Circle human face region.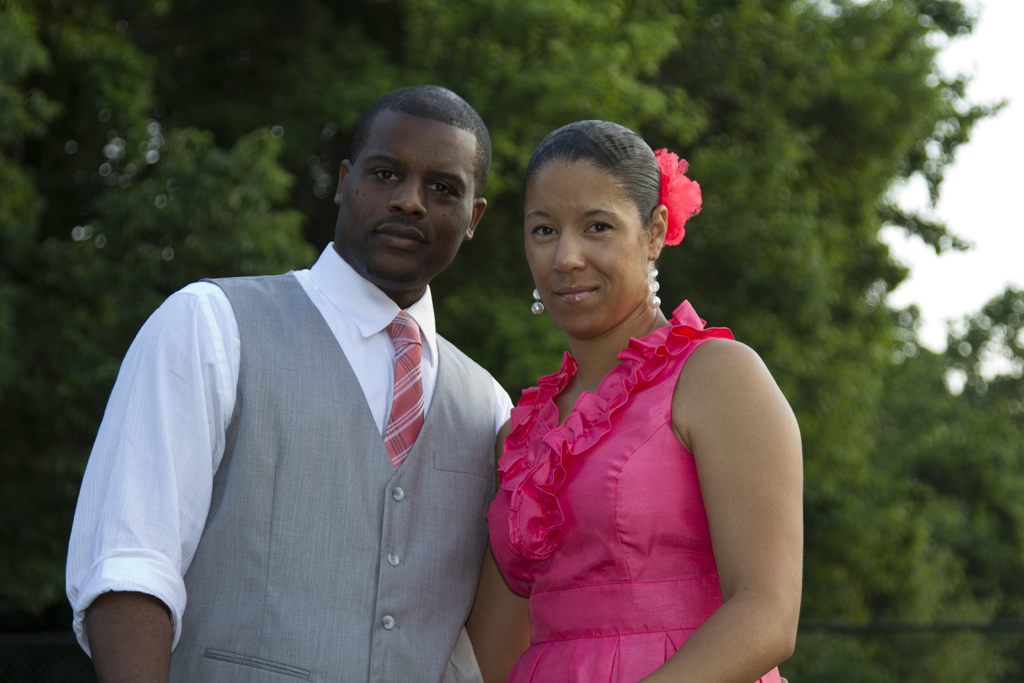
Region: BBox(525, 163, 649, 334).
